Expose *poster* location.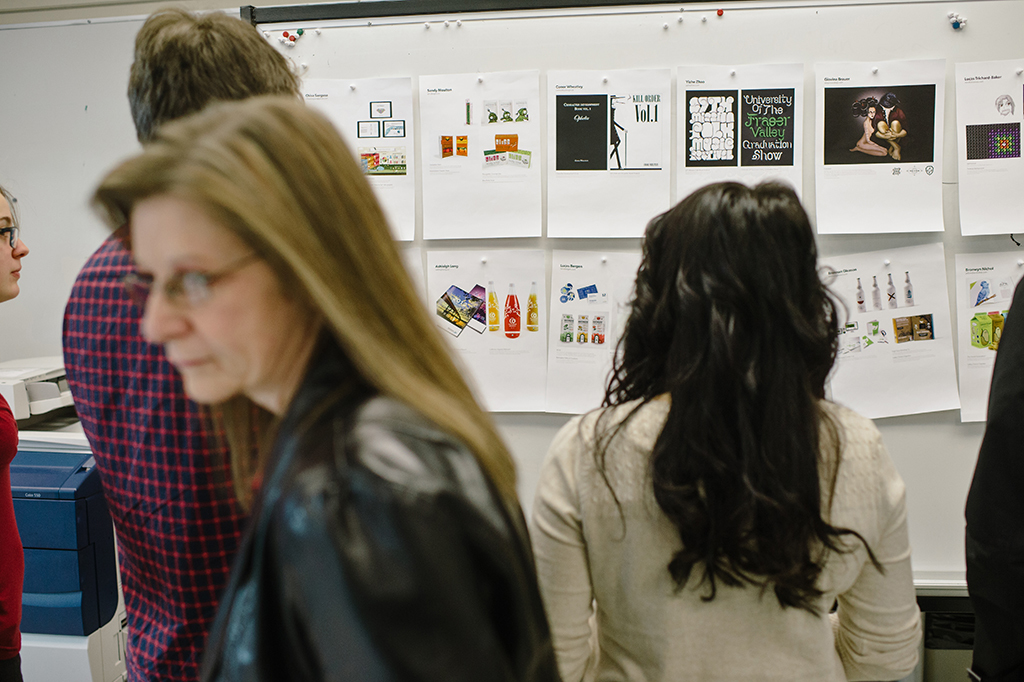
Exposed at box(398, 244, 424, 301).
